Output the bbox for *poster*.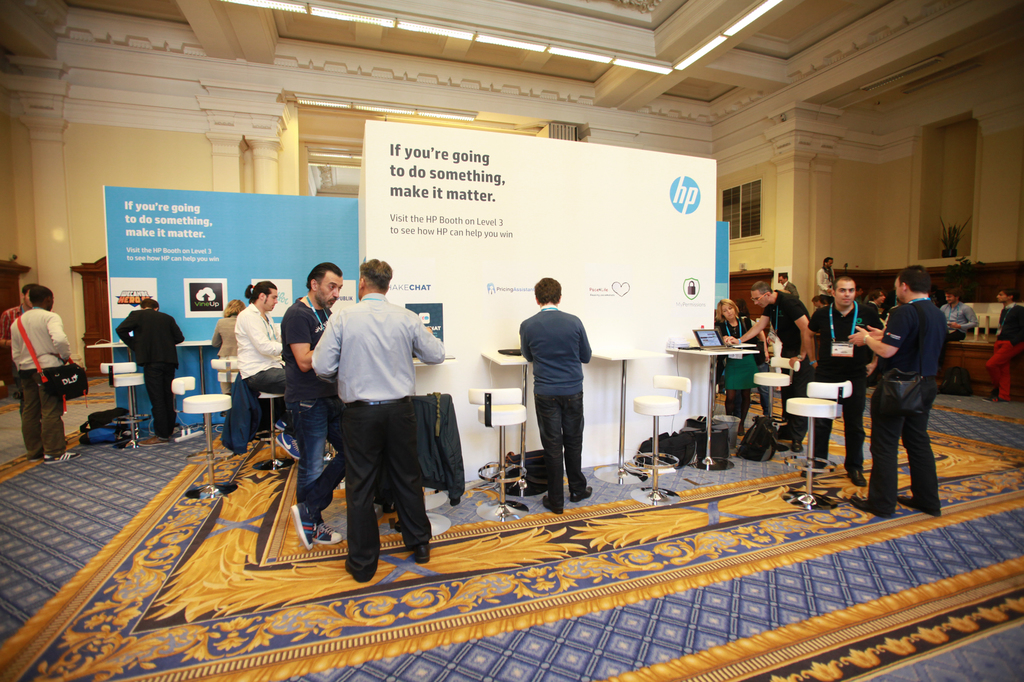
box=[103, 189, 359, 437].
